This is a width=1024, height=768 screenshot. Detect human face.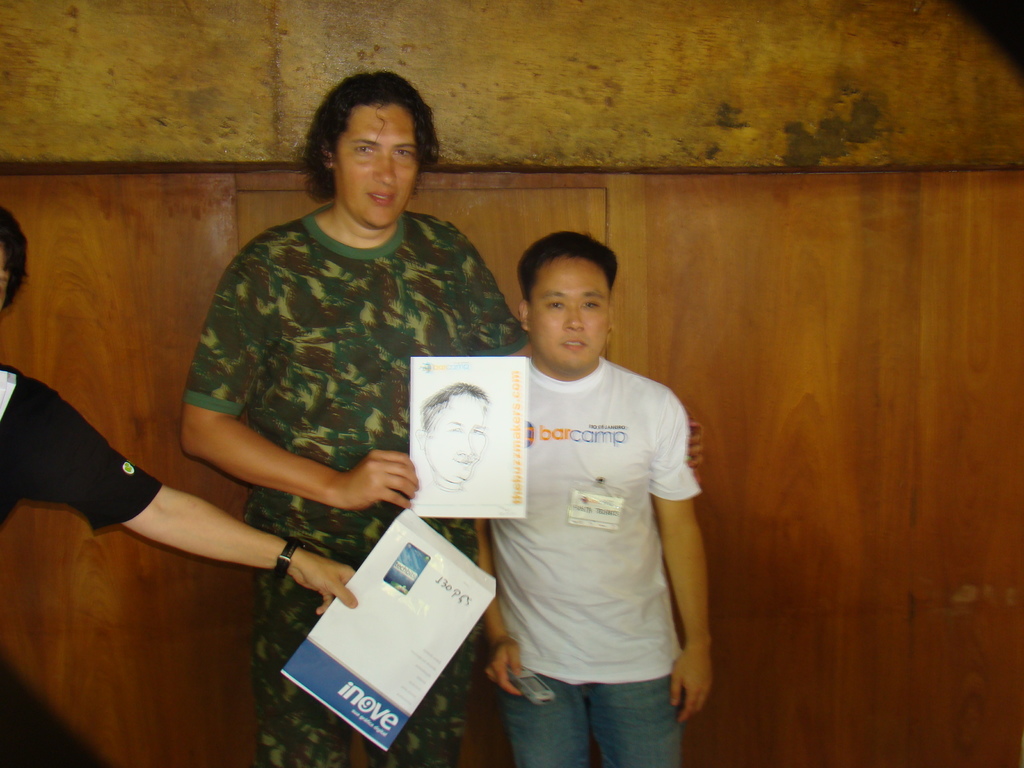
424:398:488:483.
